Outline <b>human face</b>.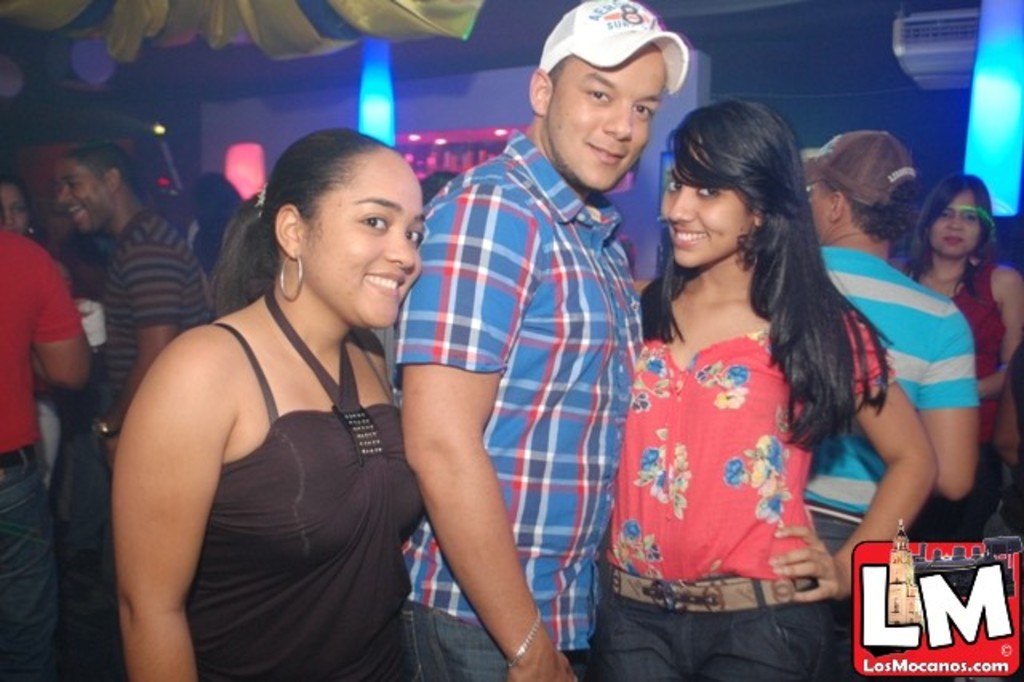
Outline: 549,50,672,189.
